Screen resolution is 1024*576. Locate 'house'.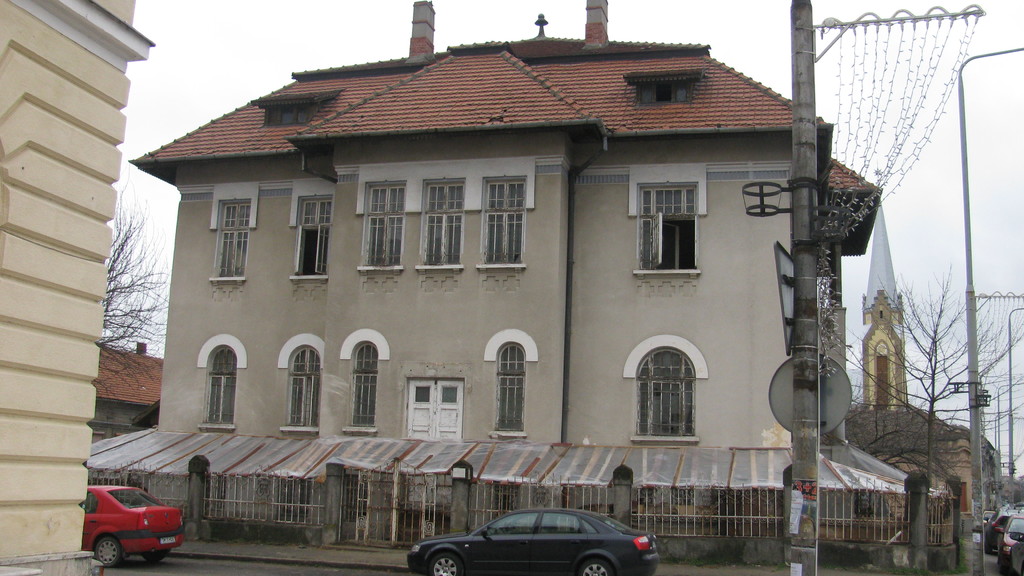
x1=93, y1=342, x2=159, y2=445.
